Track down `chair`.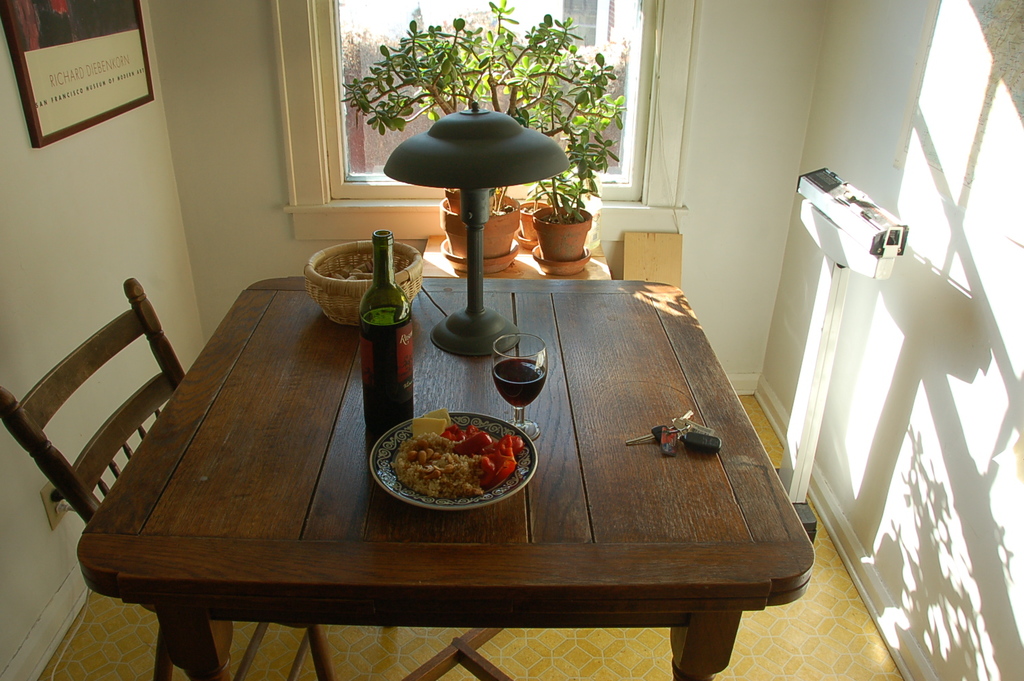
Tracked to x1=47 y1=247 x2=427 y2=659.
